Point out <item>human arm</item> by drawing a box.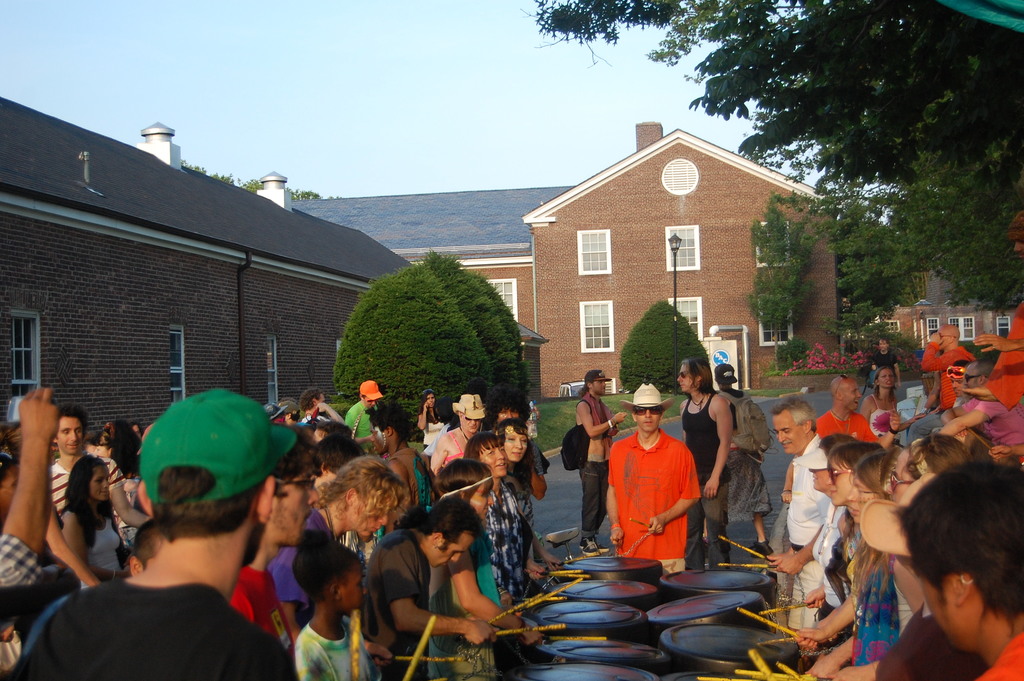
414/403/427/436.
